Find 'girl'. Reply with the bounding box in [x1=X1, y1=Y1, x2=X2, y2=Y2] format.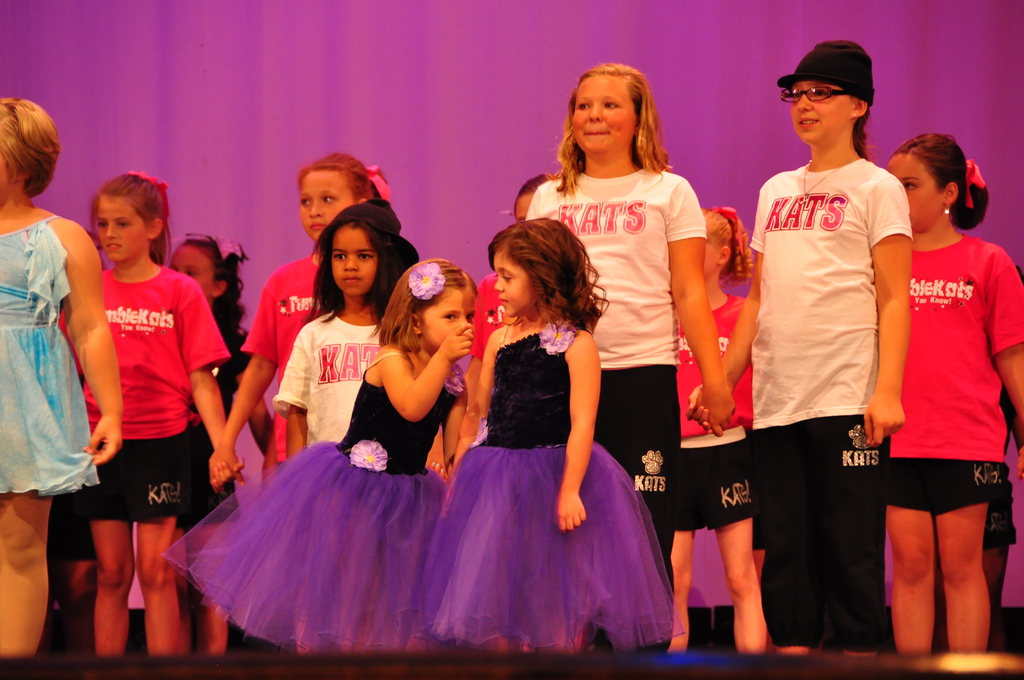
[x1=0, y1=94, x2=122, y2=660].
